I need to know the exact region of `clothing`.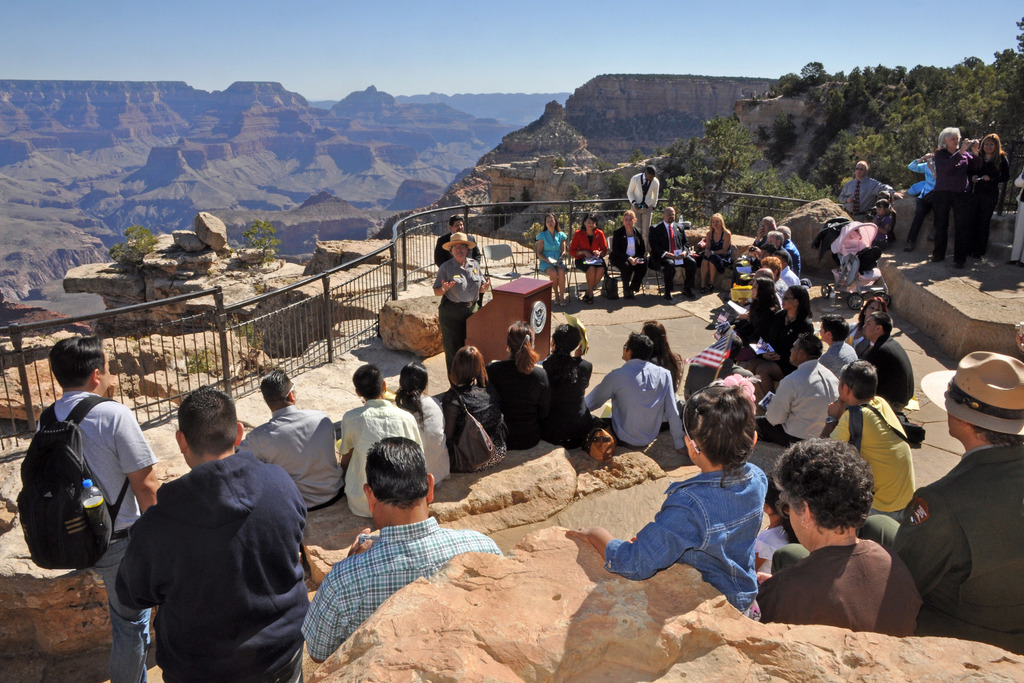
Region: 605 464 772 612.
